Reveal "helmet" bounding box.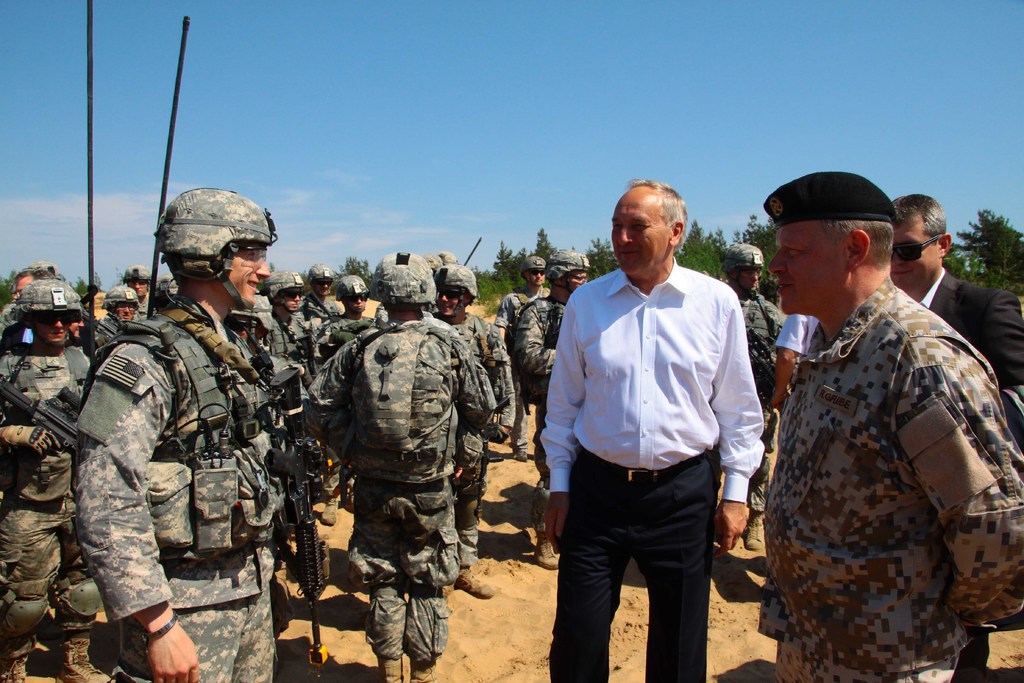
Revealed: BBox(545, 247, 587, 297).
